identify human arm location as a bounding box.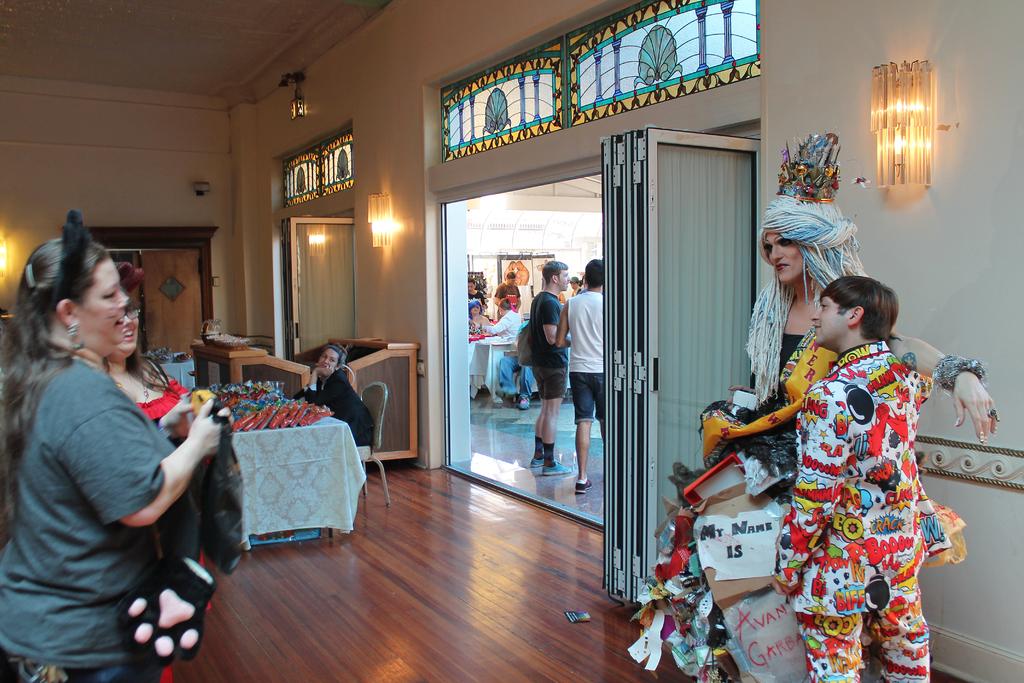
[156, 394, 189, 434].
